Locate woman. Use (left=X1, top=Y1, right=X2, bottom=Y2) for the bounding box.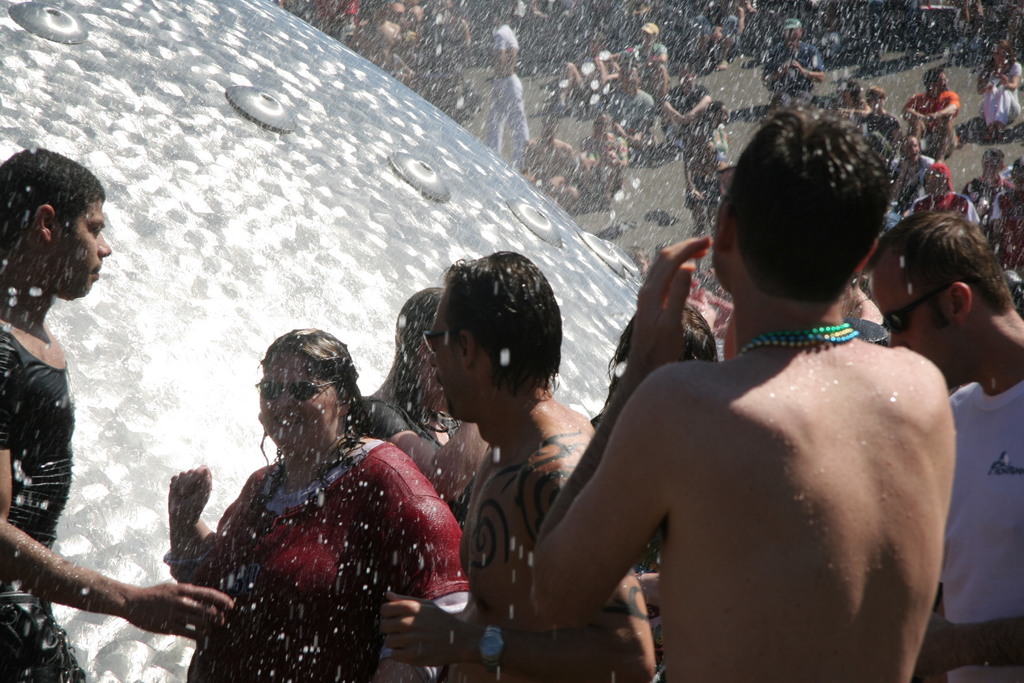
(left=160, top=334, right=467, bottom=682).
